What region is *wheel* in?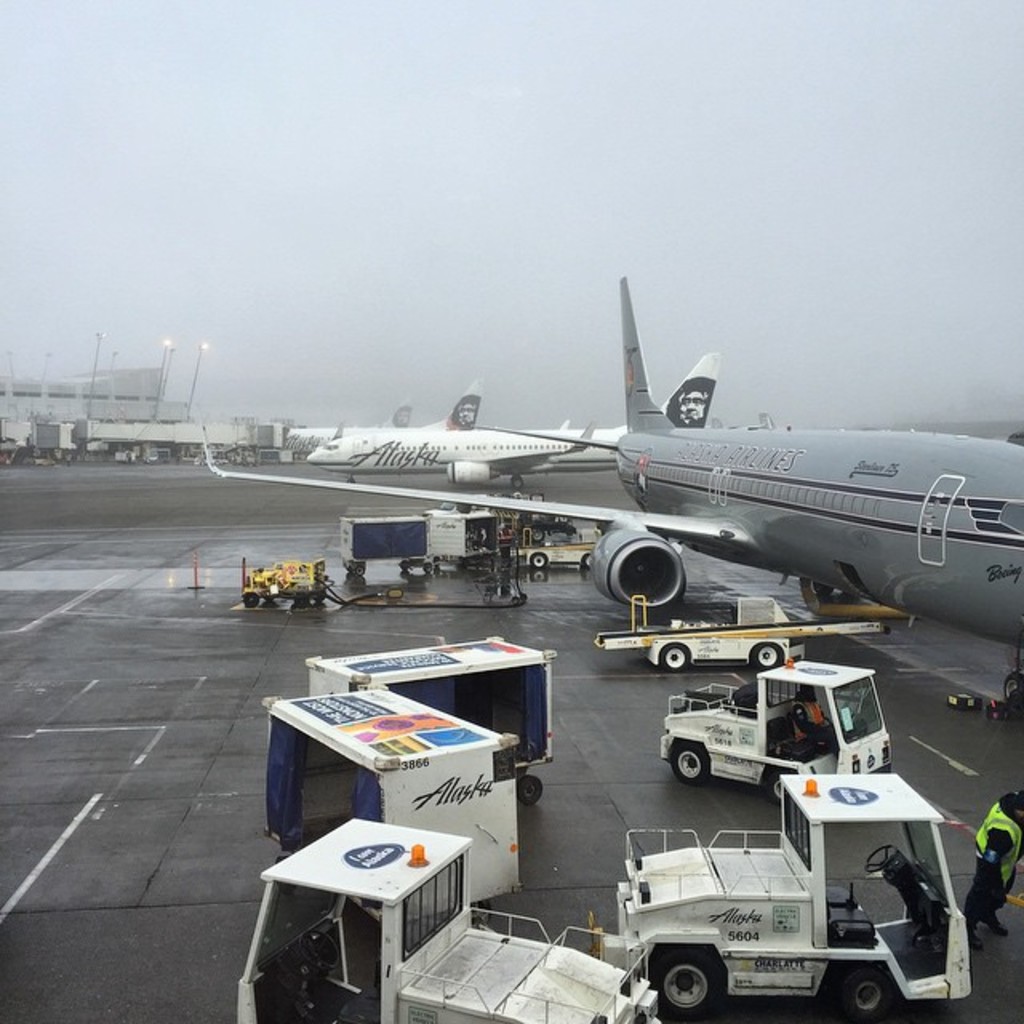
x1=861, y1=843, x2=898, y2=870.
